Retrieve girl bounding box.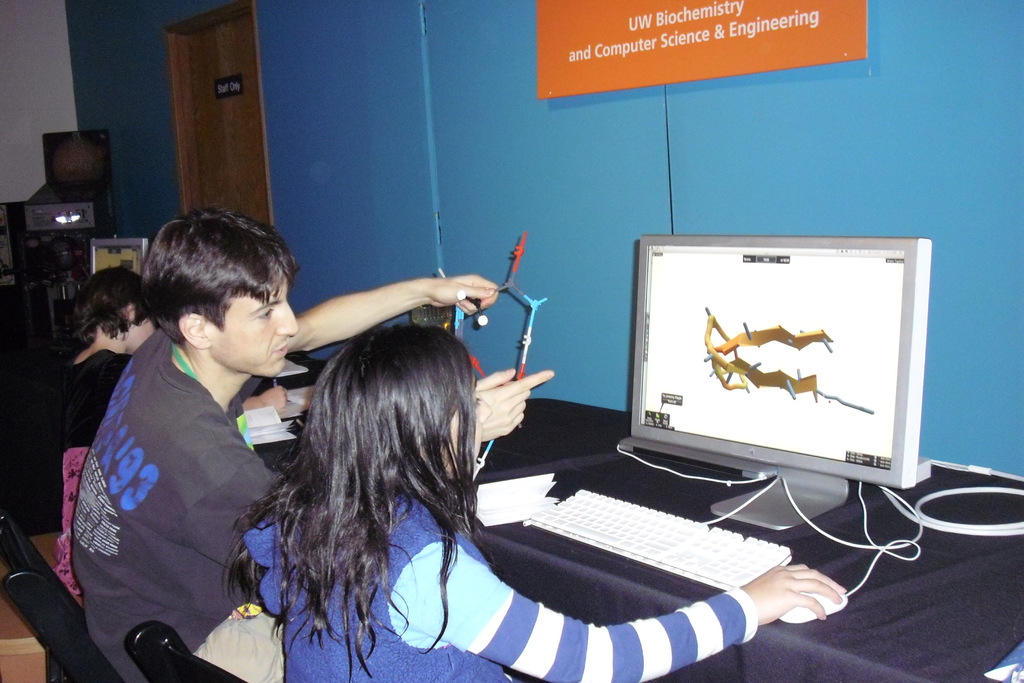
Bounding box: x1=53 y1=265 x2=287 y2=597.
